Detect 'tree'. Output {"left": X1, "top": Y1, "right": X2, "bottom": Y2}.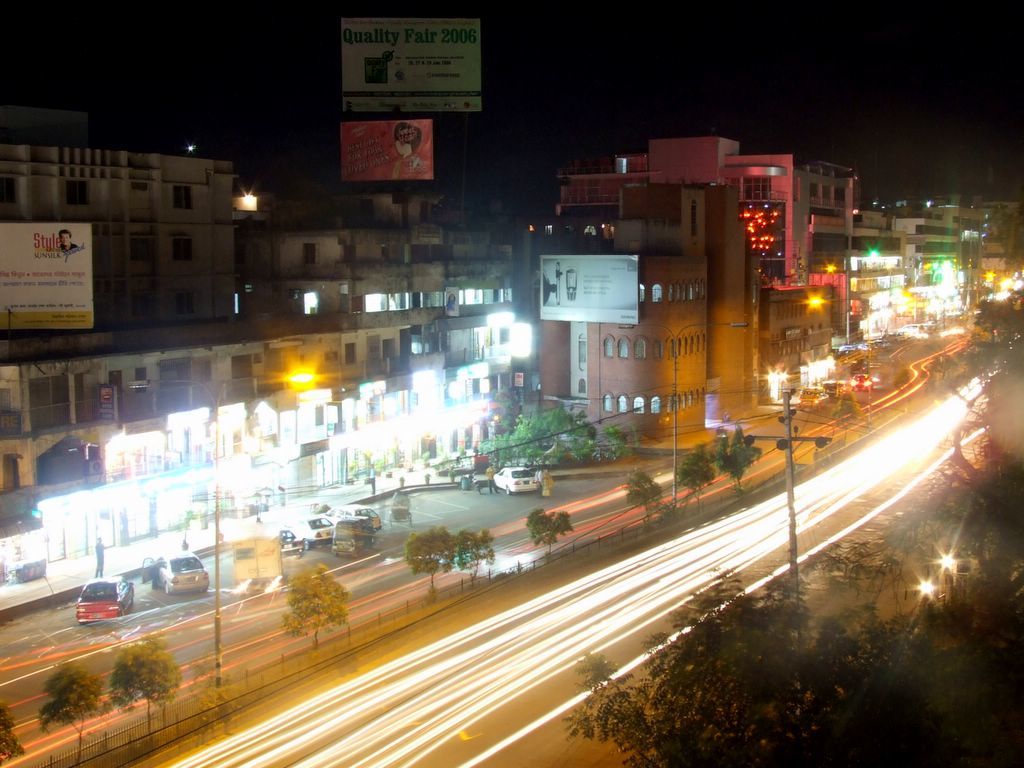
{"left": 670, "top": 447, "right": 720, "bottom": 498}.
